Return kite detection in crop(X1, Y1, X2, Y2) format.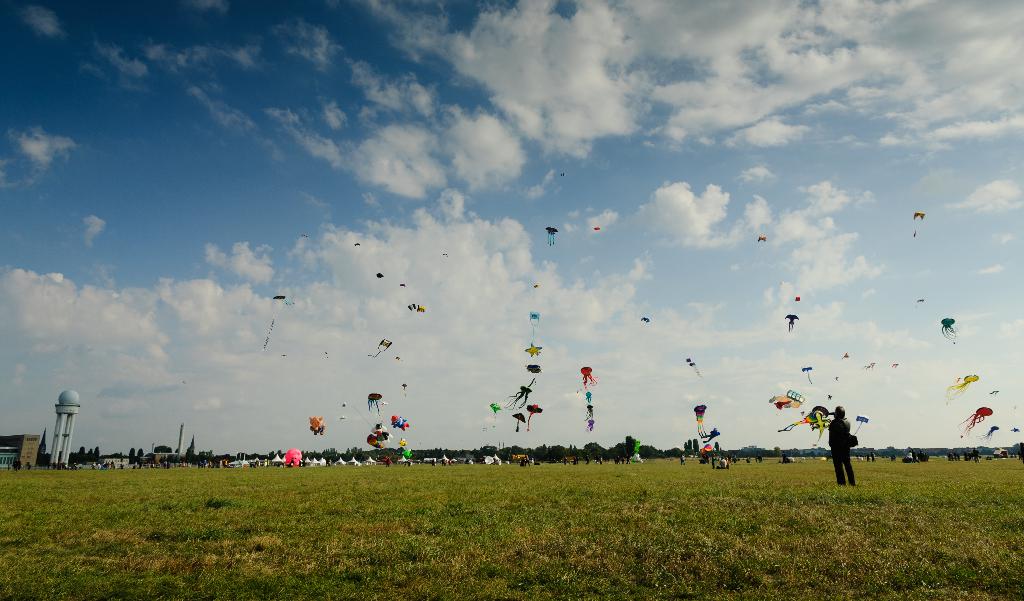
crop(488, 401, 504, 413).
